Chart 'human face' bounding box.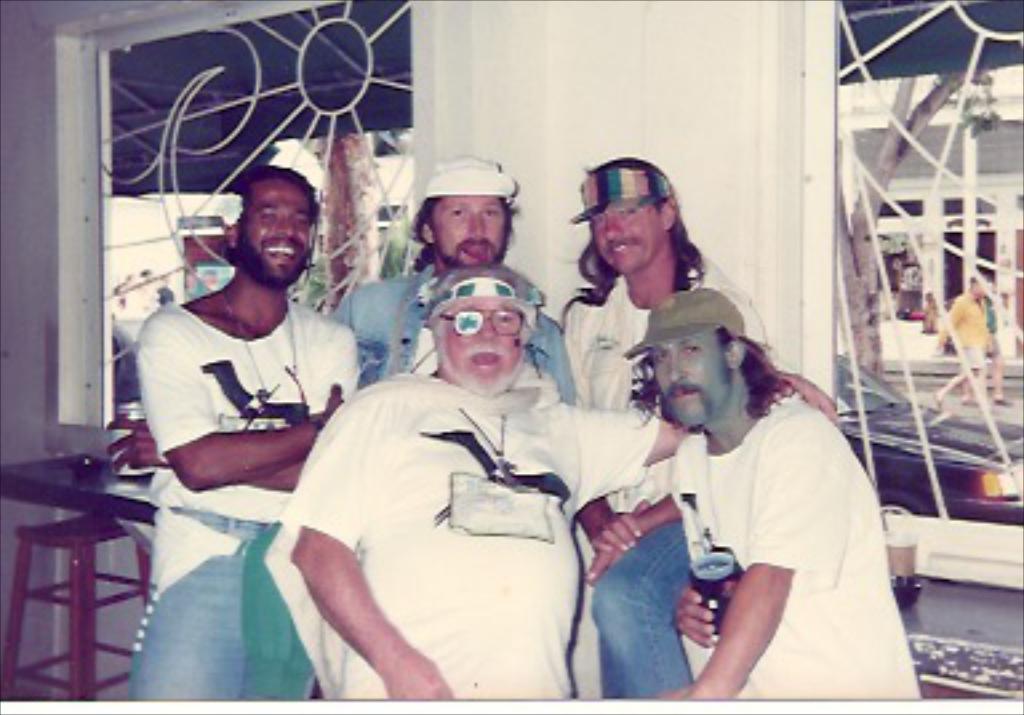
Charted: left=648, top=333, right=728, bottom=422.
